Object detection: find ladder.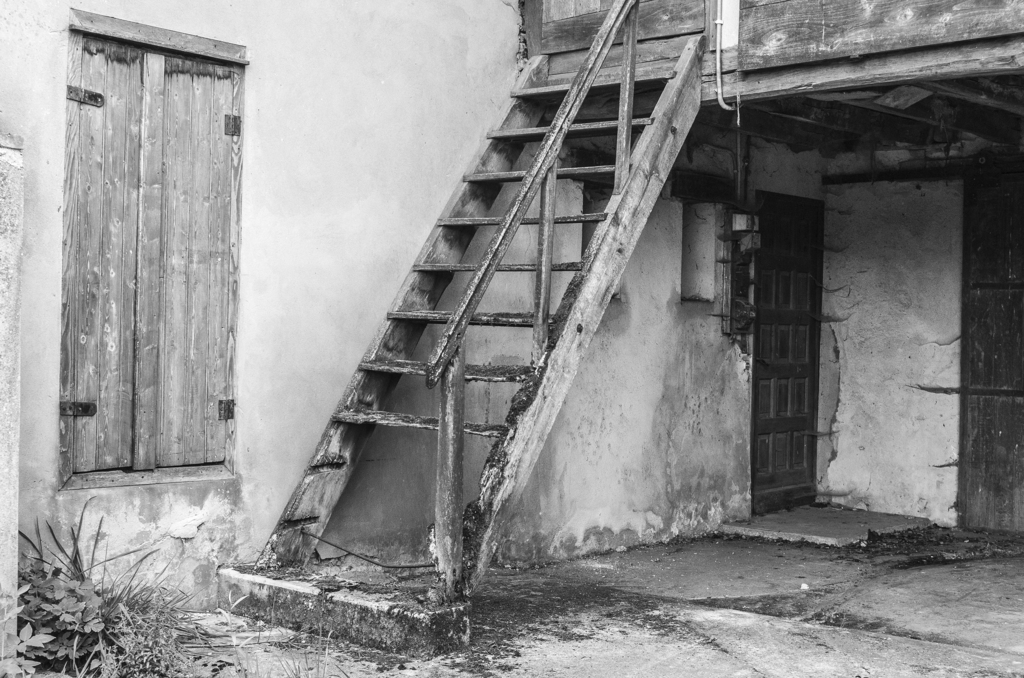
(x1=261, y1=55, x2=711, y2=601).
